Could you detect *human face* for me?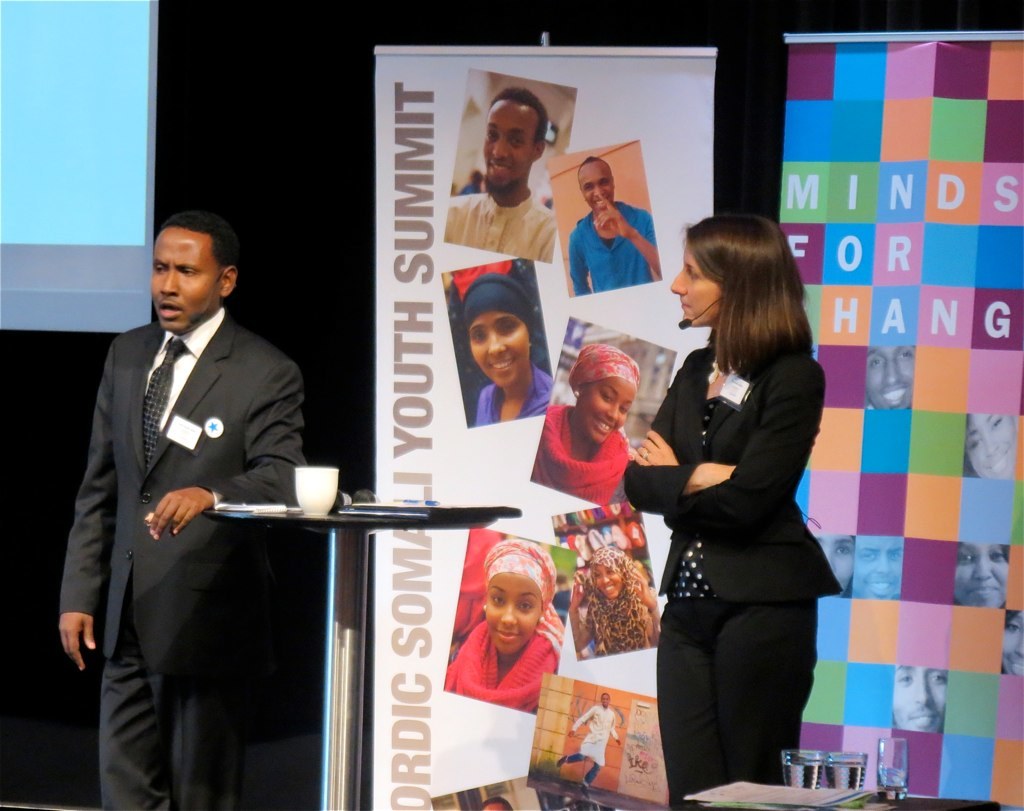
Detection result: 863,343,907,415.
